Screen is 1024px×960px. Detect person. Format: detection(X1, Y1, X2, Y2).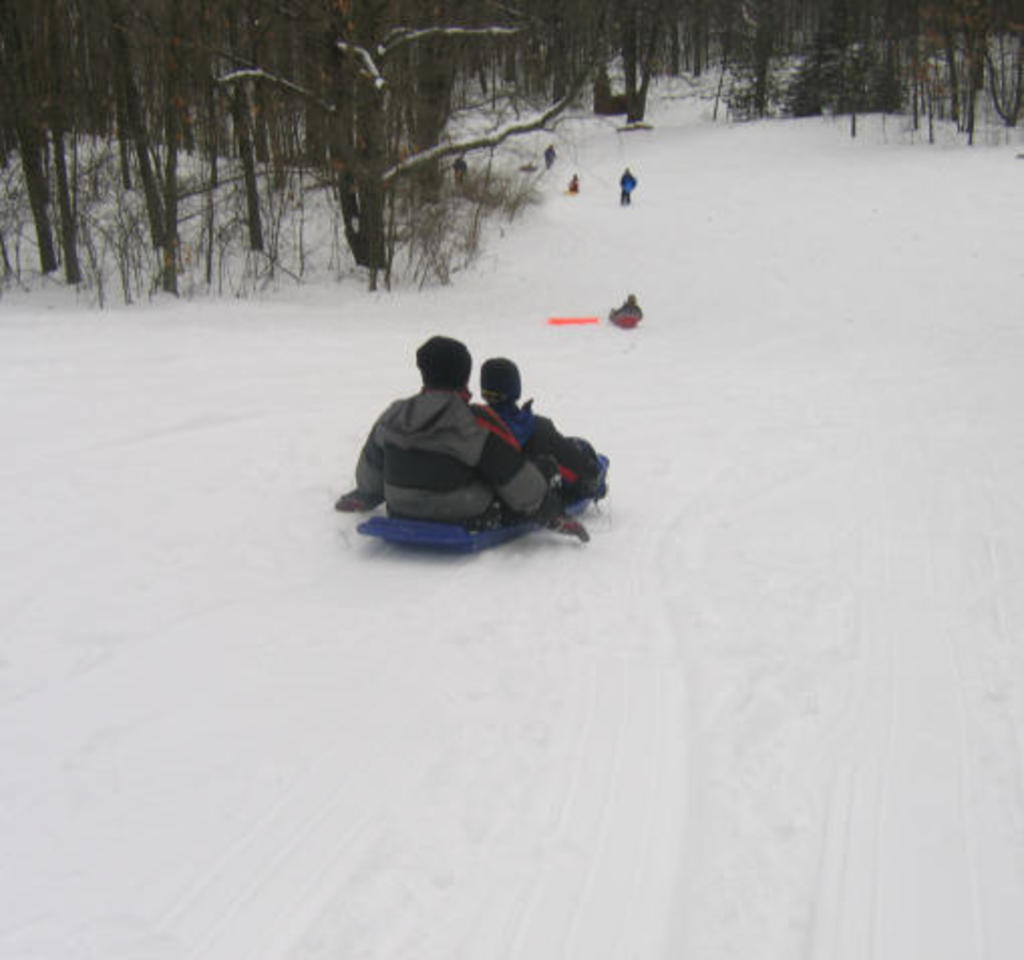
detection(332, 334, 587, 541).
